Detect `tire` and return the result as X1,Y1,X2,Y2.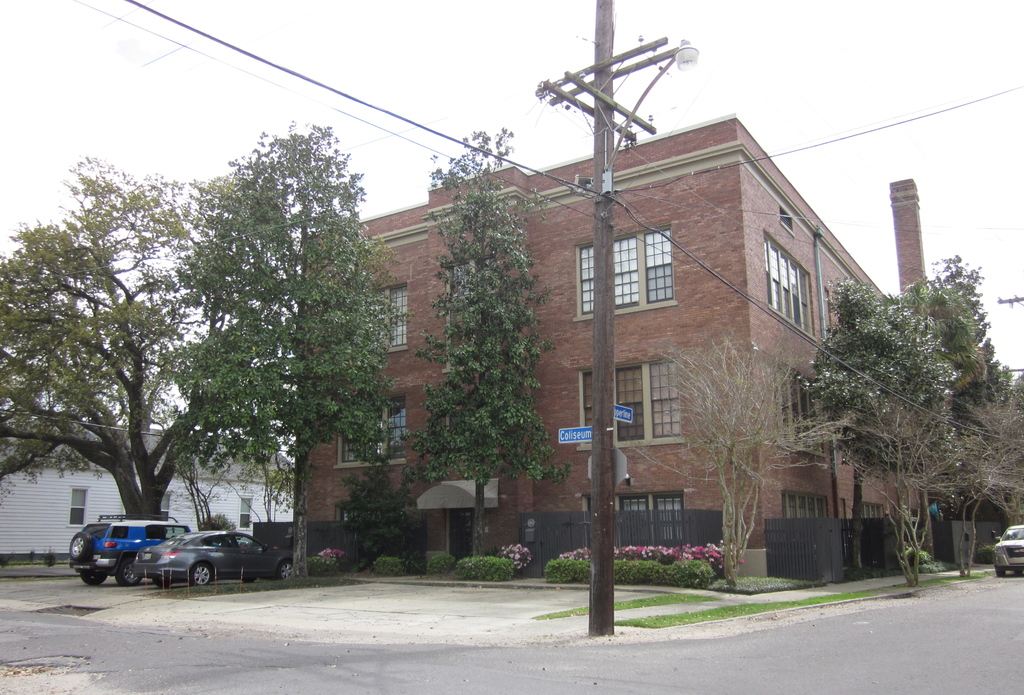
186,563,213,587.
